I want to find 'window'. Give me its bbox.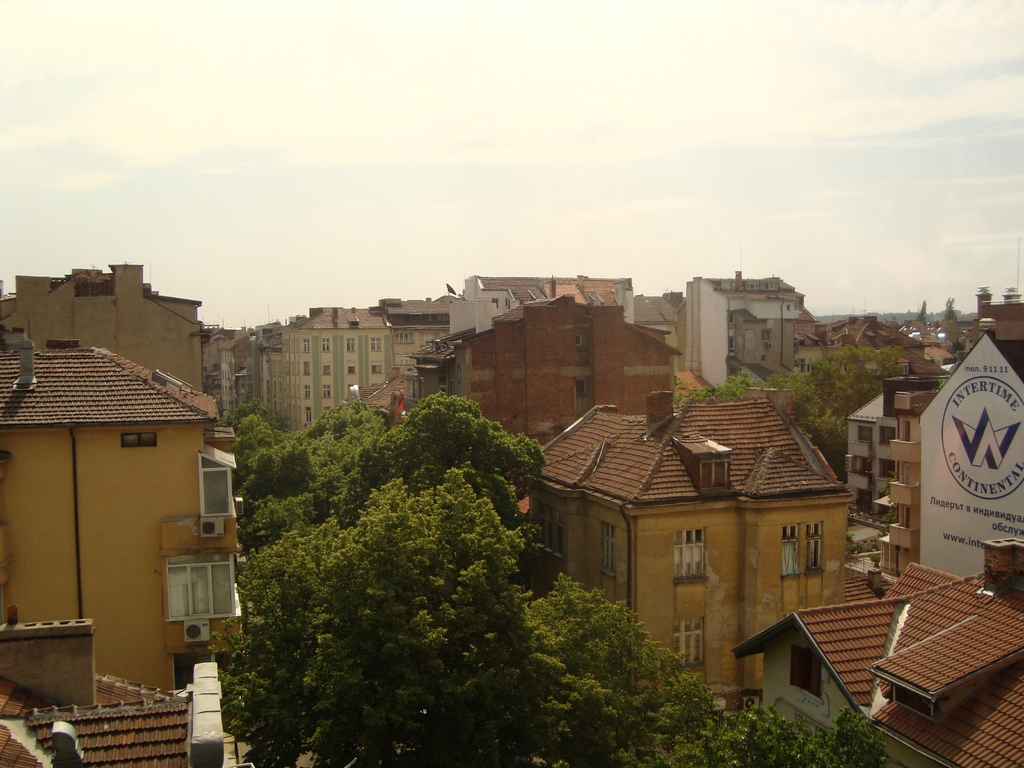
BBox(319, 337, 331, 353).
